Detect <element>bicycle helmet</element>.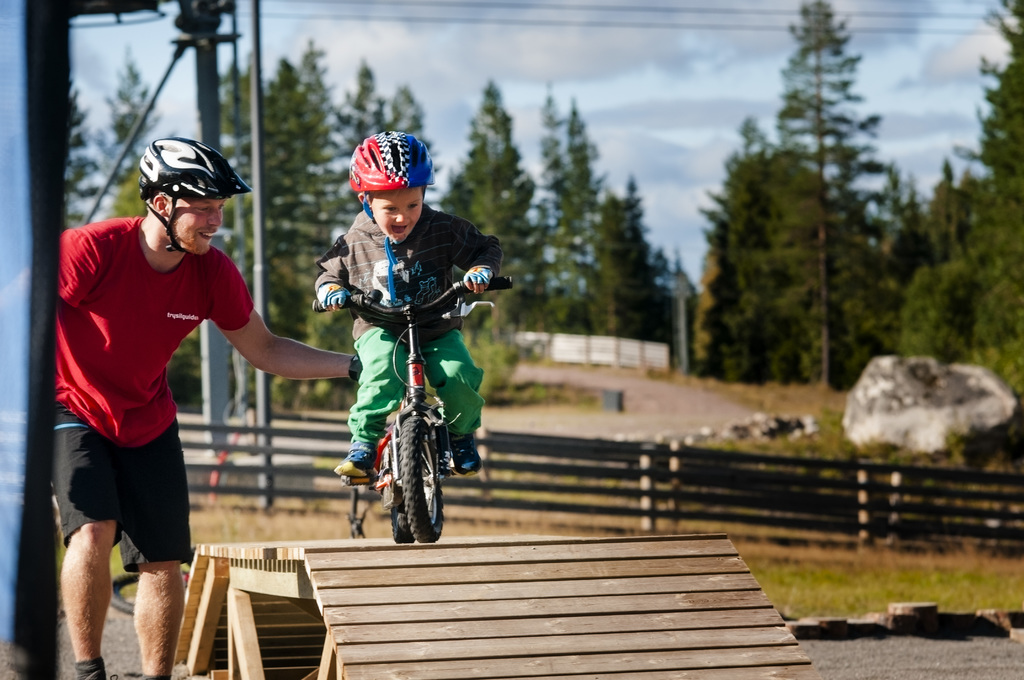
Detected at BBox(136, 134, 250, 250).
